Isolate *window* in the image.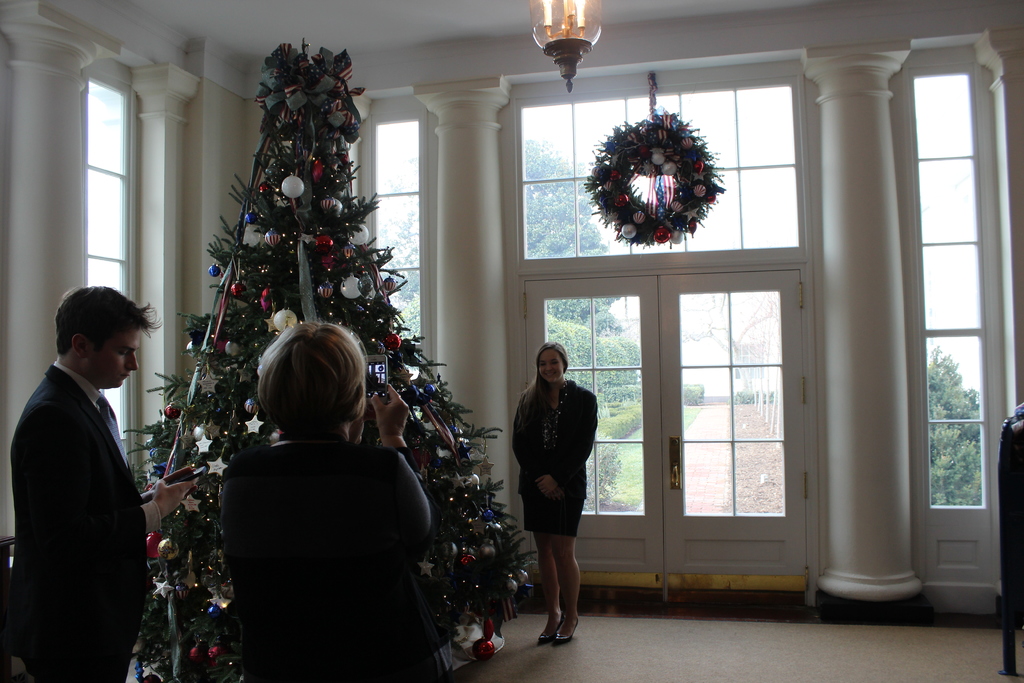
Isolated region: {"x1": 375, "y1": 117, "x2": 426, "y2": 423}.
